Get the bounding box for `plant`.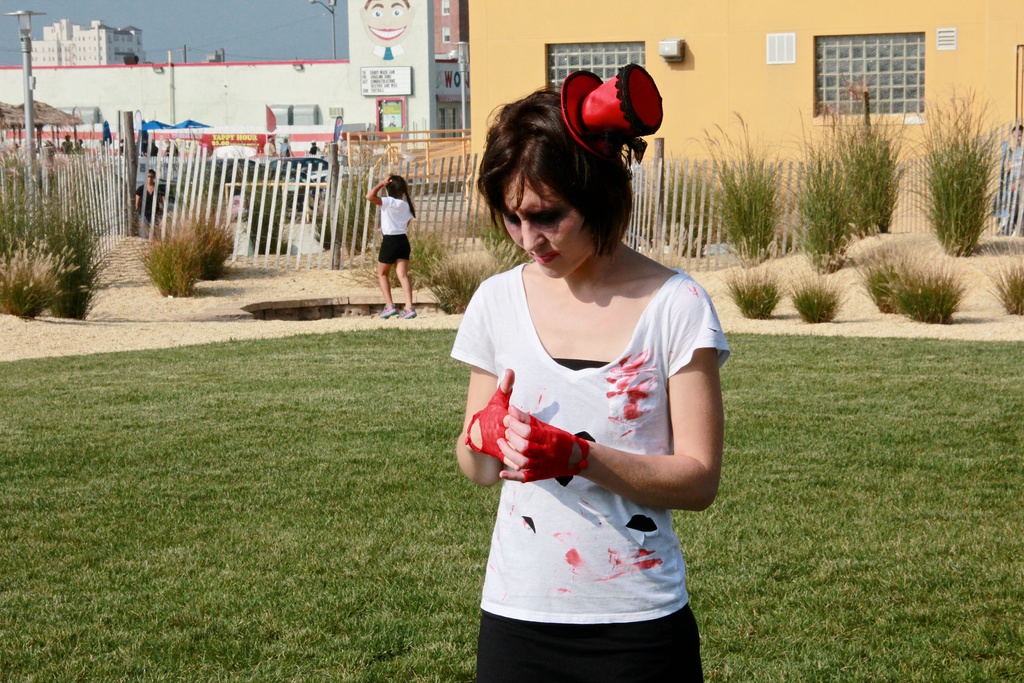
left=135, top=238, right=196, bottom=304.
